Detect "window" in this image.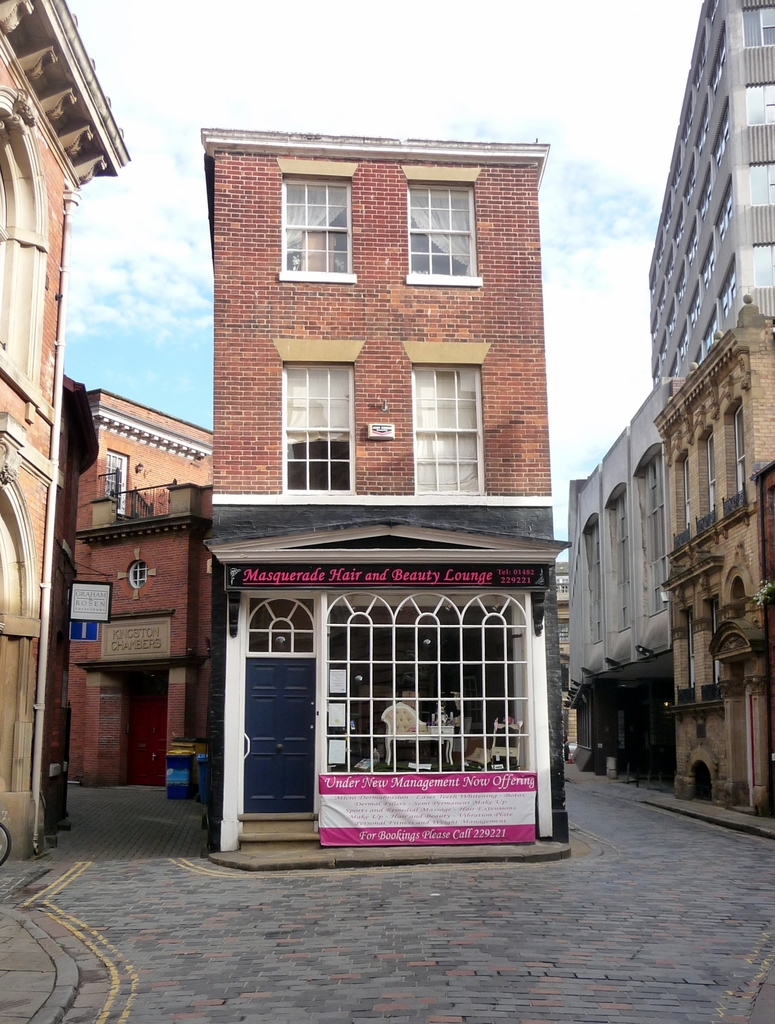
Detection: <bbox>285, 181, 355, 271</bbox>.
